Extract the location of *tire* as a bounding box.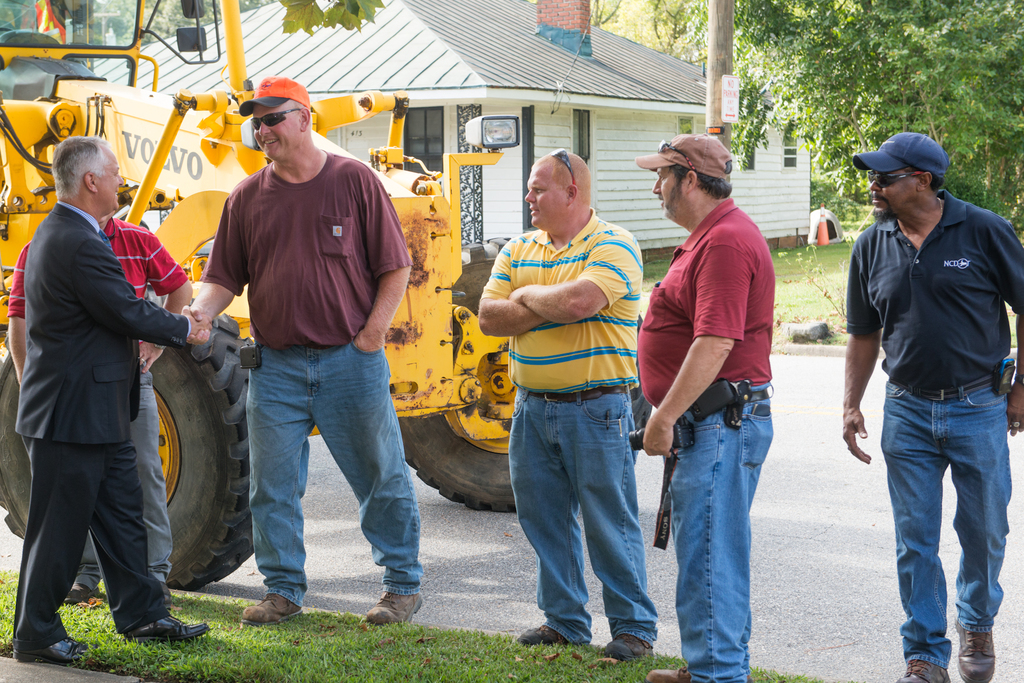
pyautogui.locateOnScreen(397, 236, 652, 510).
